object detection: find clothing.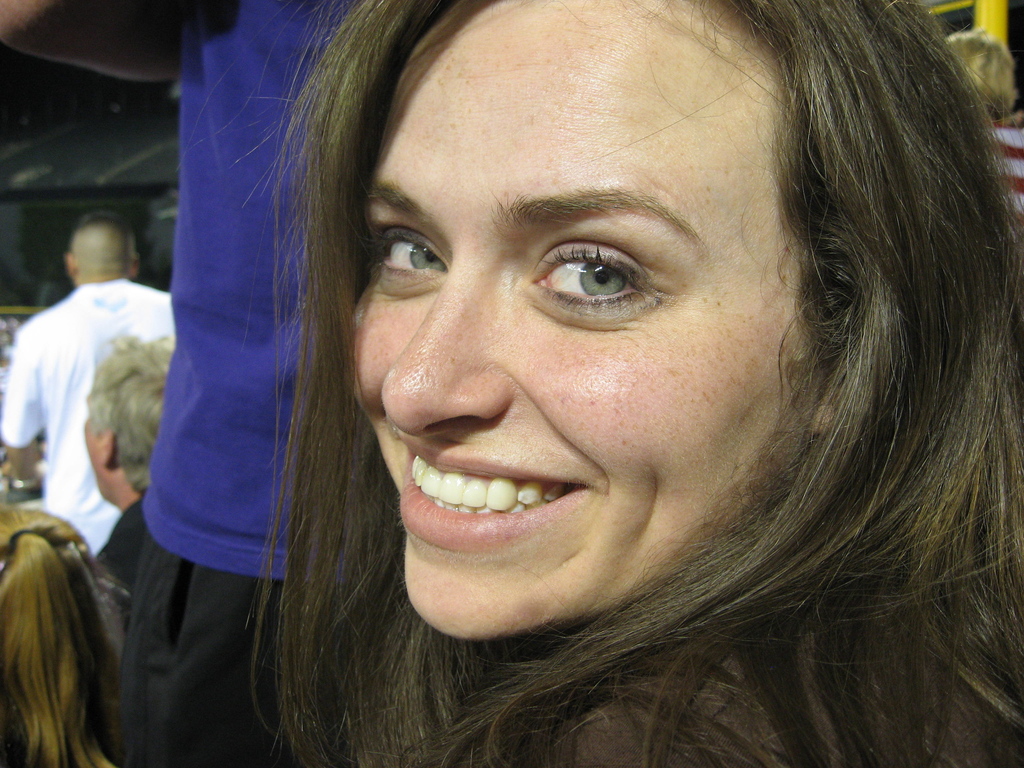
region(996, 122, 1023, 227).
